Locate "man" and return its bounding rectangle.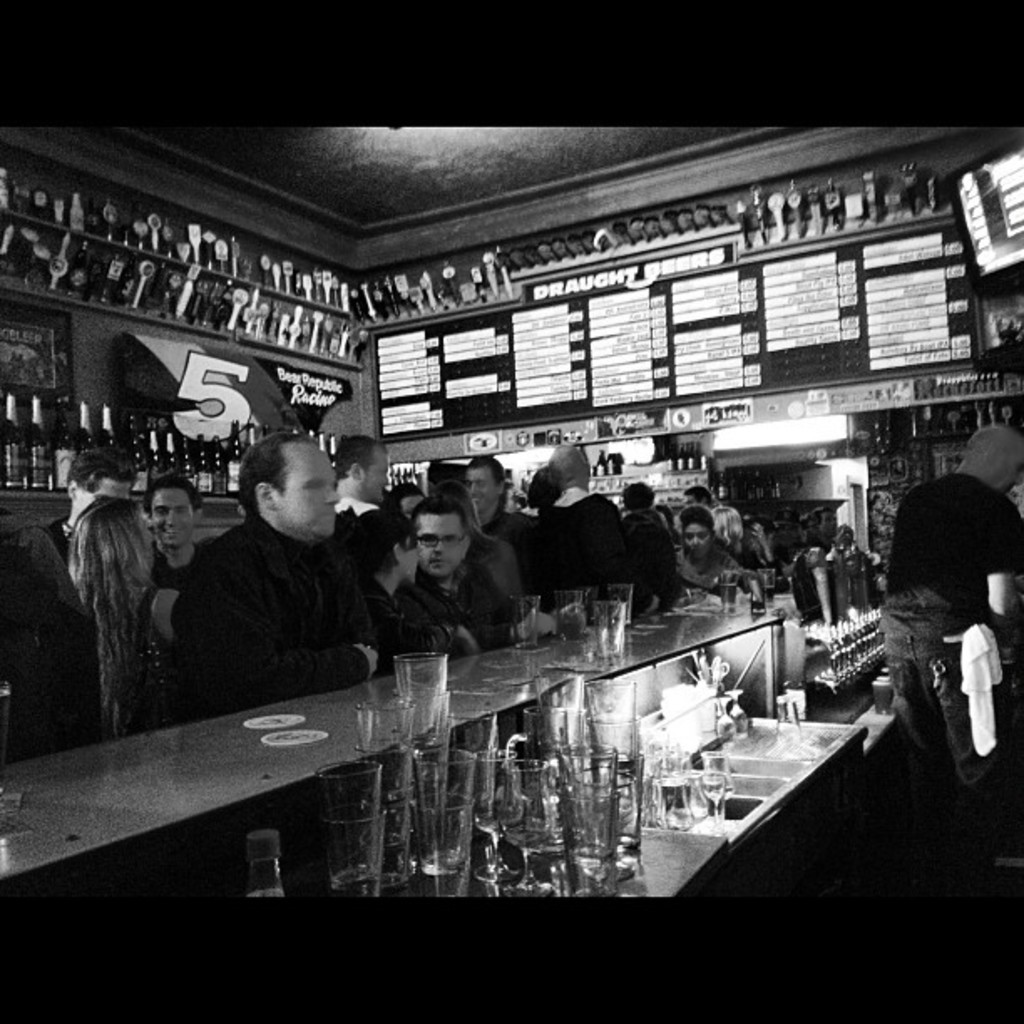
box(45, 443, 171, 589).
